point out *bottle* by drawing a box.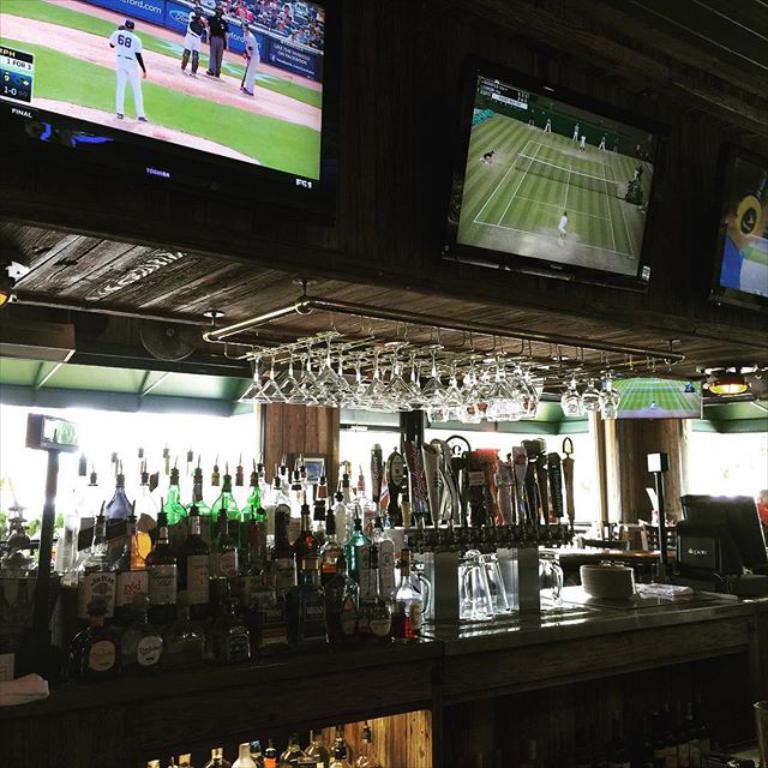
(left=247, top=740, right=264, bottom=767).
